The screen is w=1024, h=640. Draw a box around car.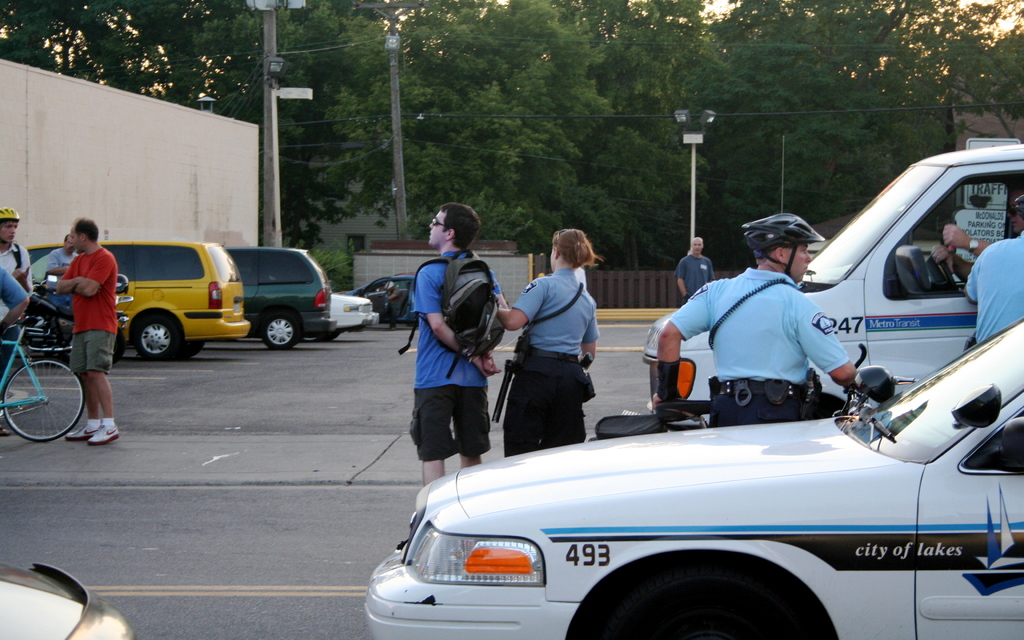
BBox(636, 141, 1023, 427).
